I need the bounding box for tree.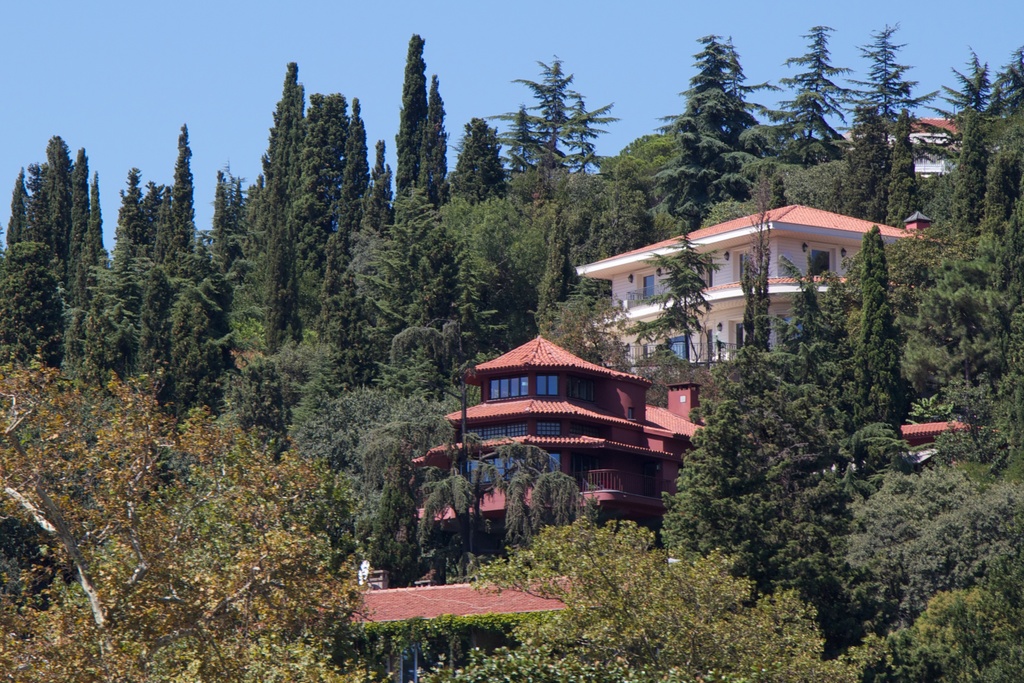
Here it is: pyautogui.locateOnScreen(378, 36, 457, 224).
